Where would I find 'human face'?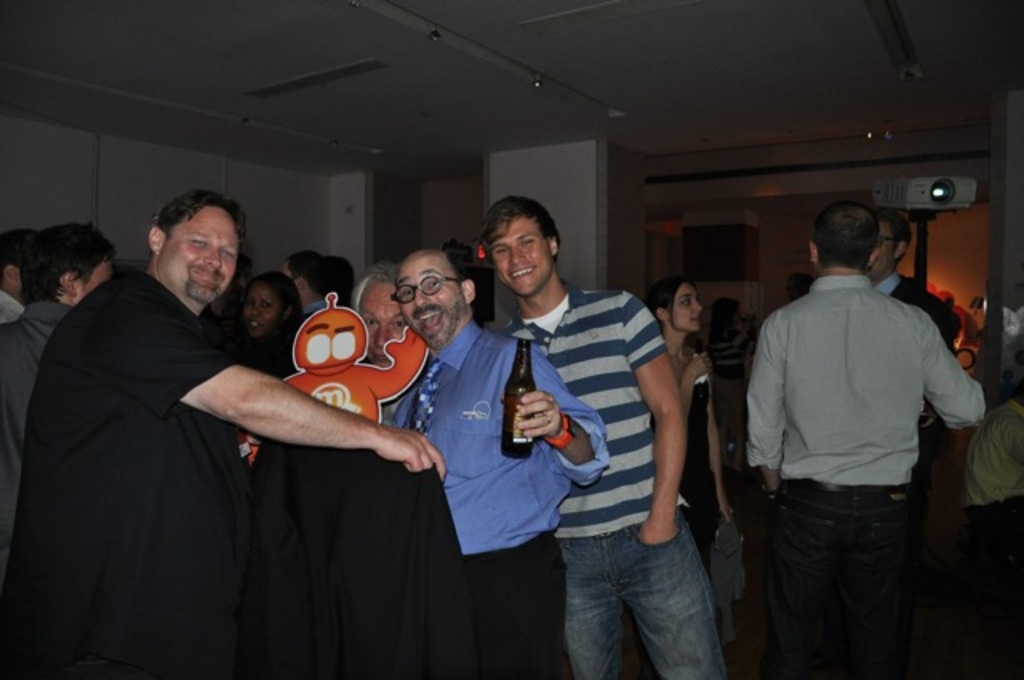
At [x1=672, y1=285, x2=698, y2=330].
